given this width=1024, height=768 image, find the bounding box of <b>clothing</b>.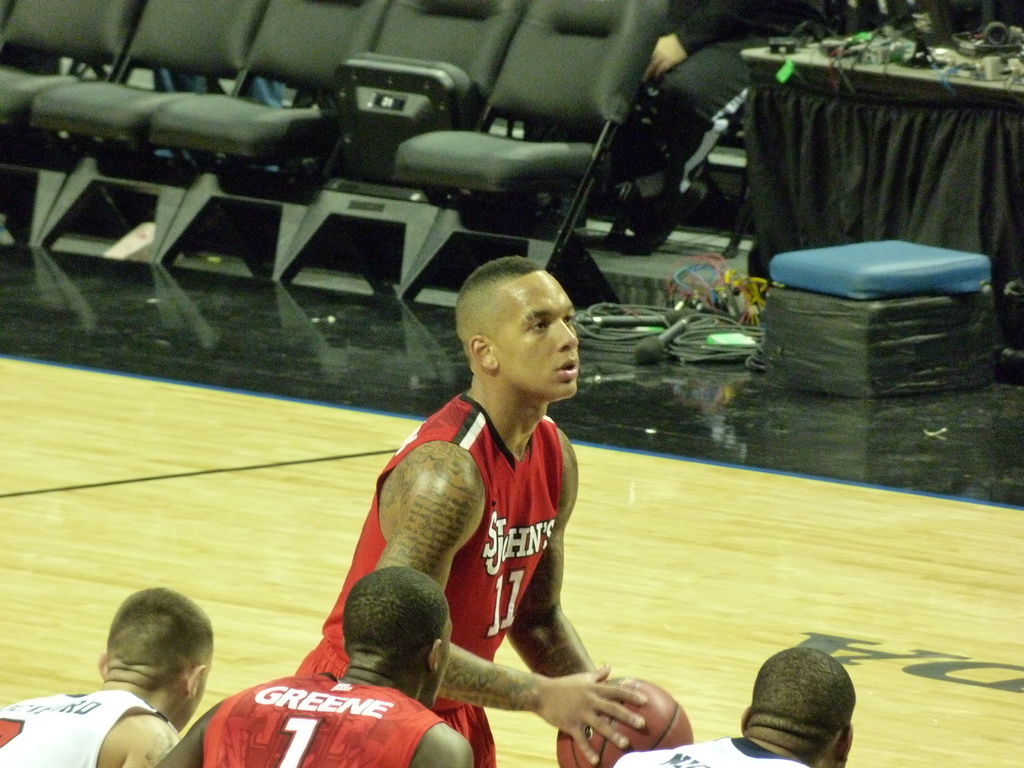
bbox(611, 735, 817, 767).
